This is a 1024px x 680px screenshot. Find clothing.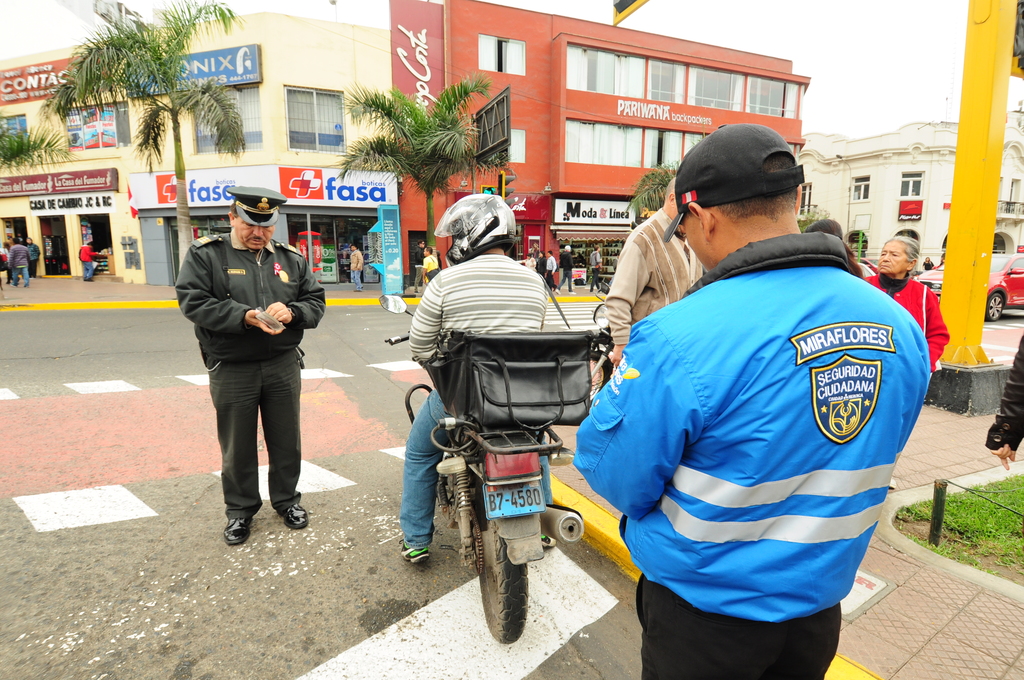
Bounding box: BBox(604, 206, 707, 346).
